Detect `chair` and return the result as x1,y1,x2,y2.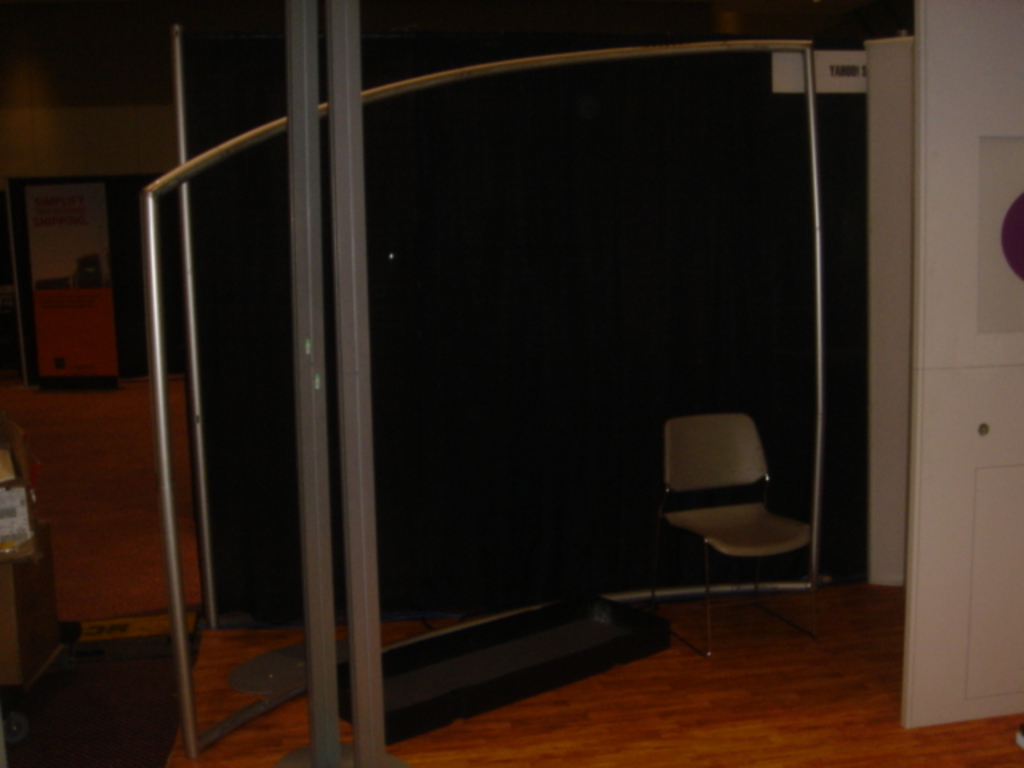
650,400,827,614.
